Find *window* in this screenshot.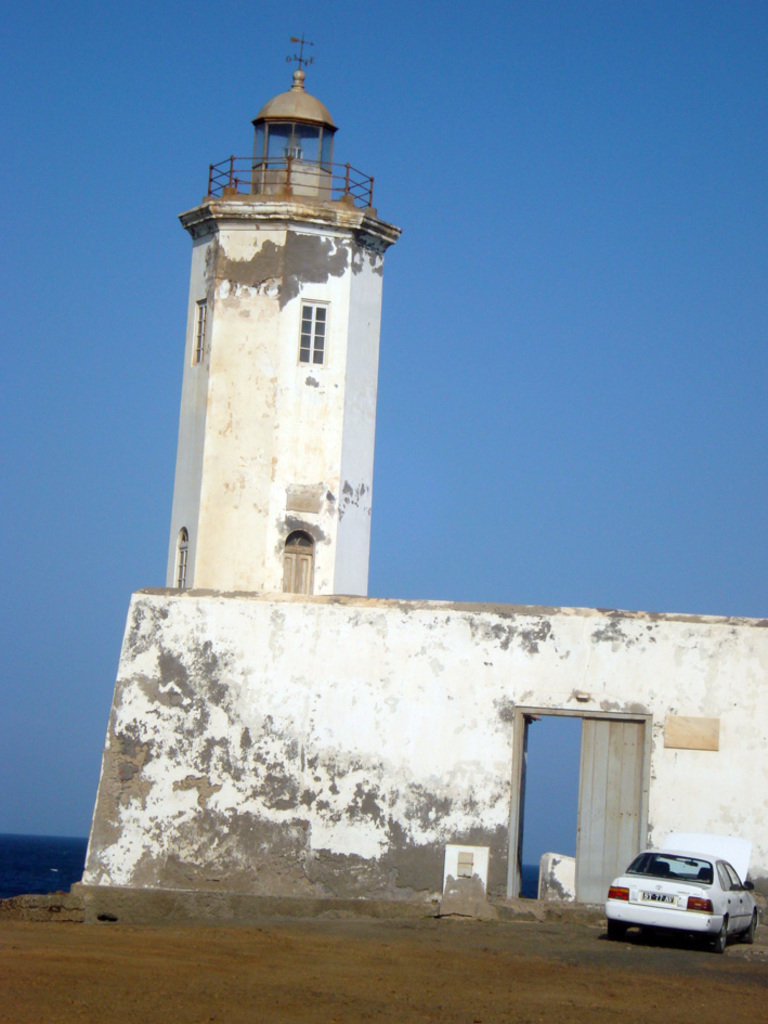
The bounding box for *window* is <region>296, 296, 336, 367</region>.
